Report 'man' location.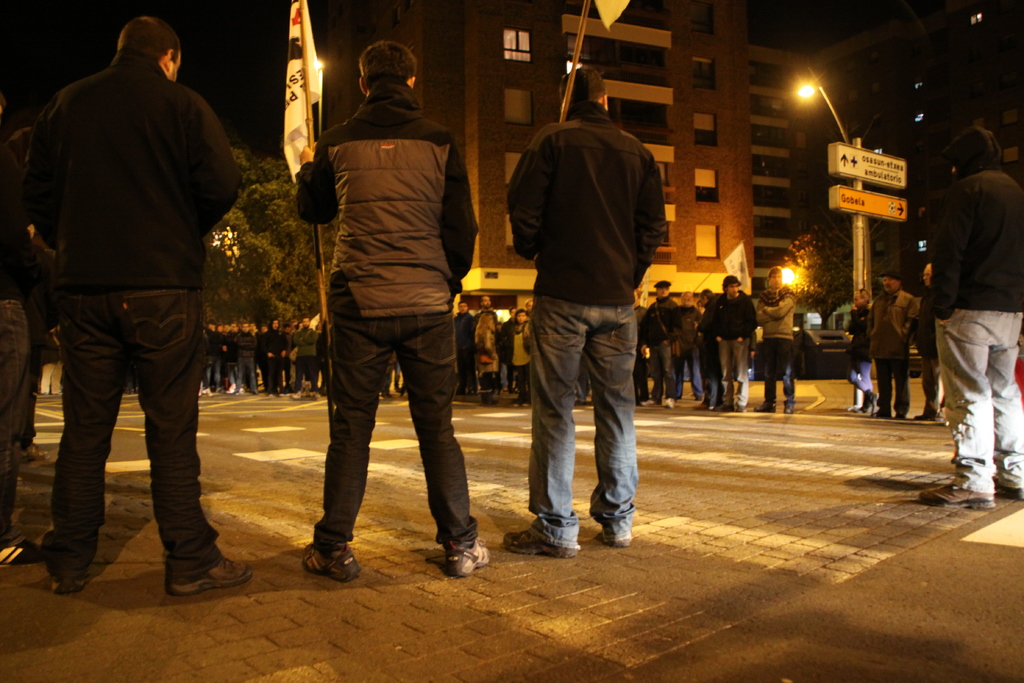
Report: (636,277,674,406).
